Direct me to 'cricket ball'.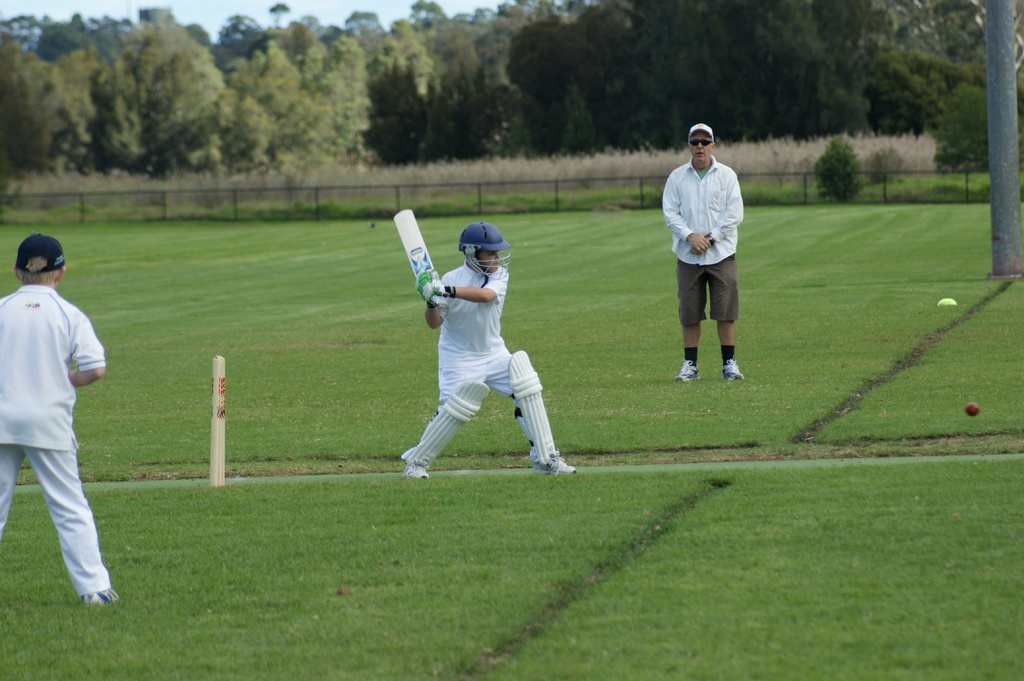
Direction: [x1=966, y1=402, x2=980, y2=417].
